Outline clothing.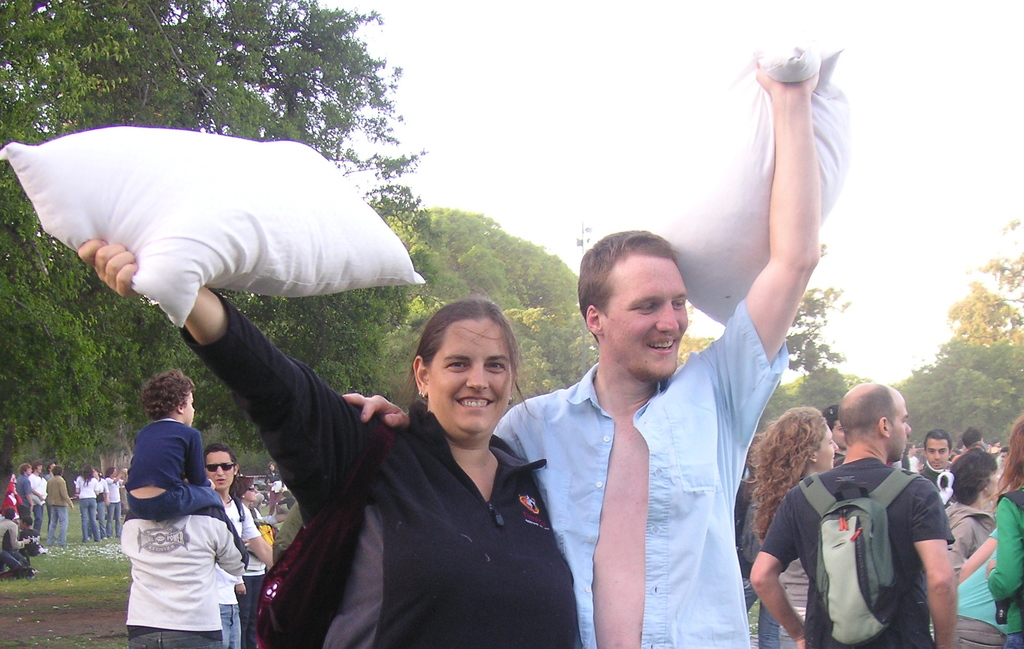
Outline: 919, 461, 950, 511.
